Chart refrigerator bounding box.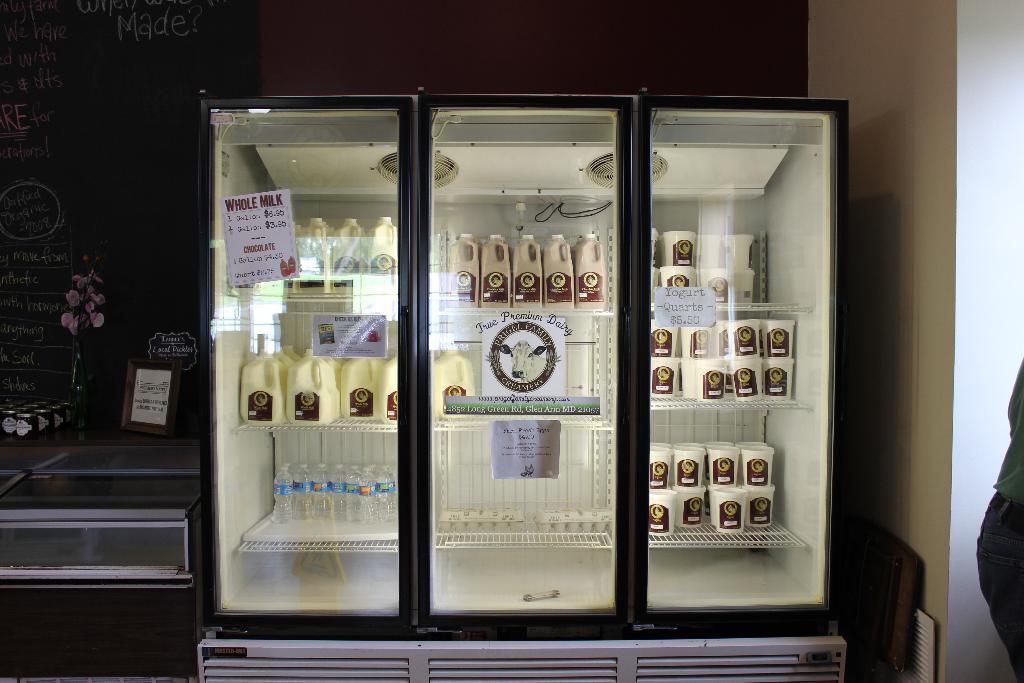
Charted: bbox=(202, 92, 847, 637).
